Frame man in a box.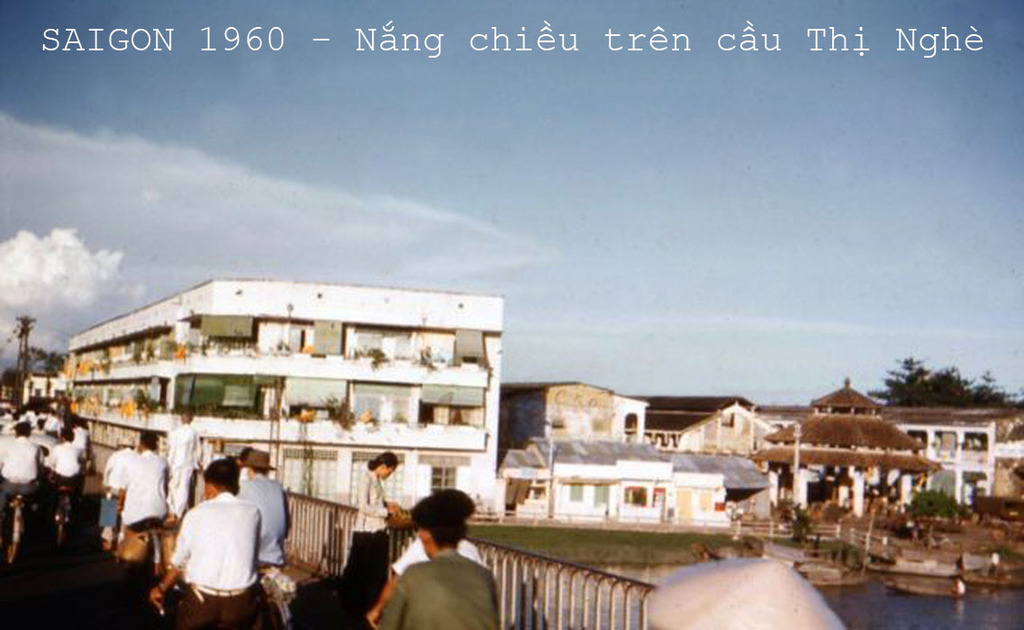
locate(165, 410, 207, 518).
